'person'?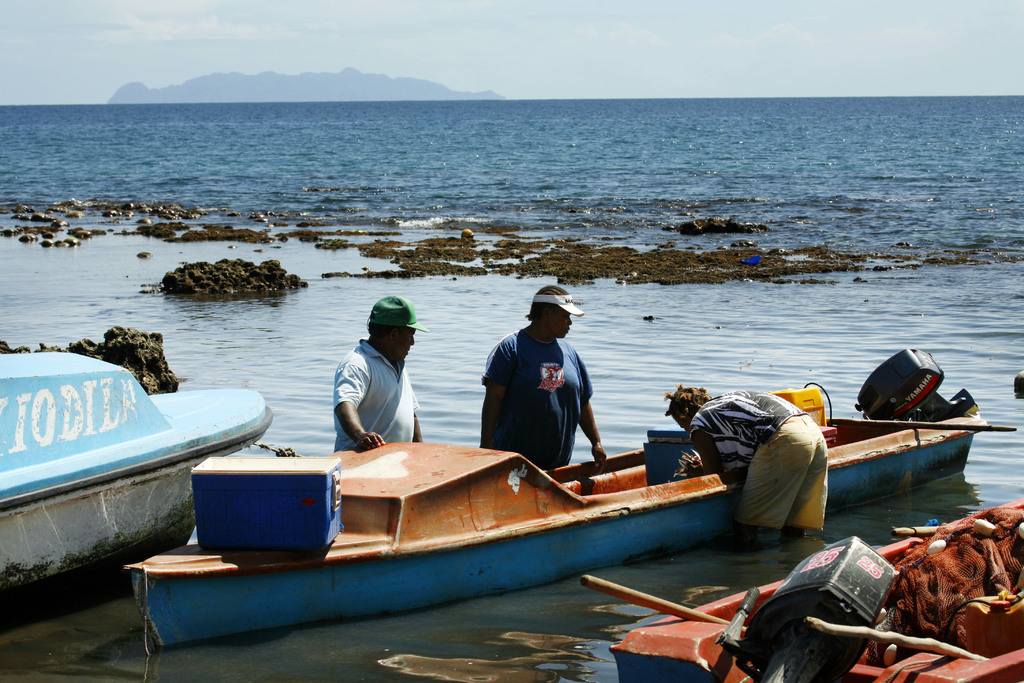
[484, 291, 604, 485]
